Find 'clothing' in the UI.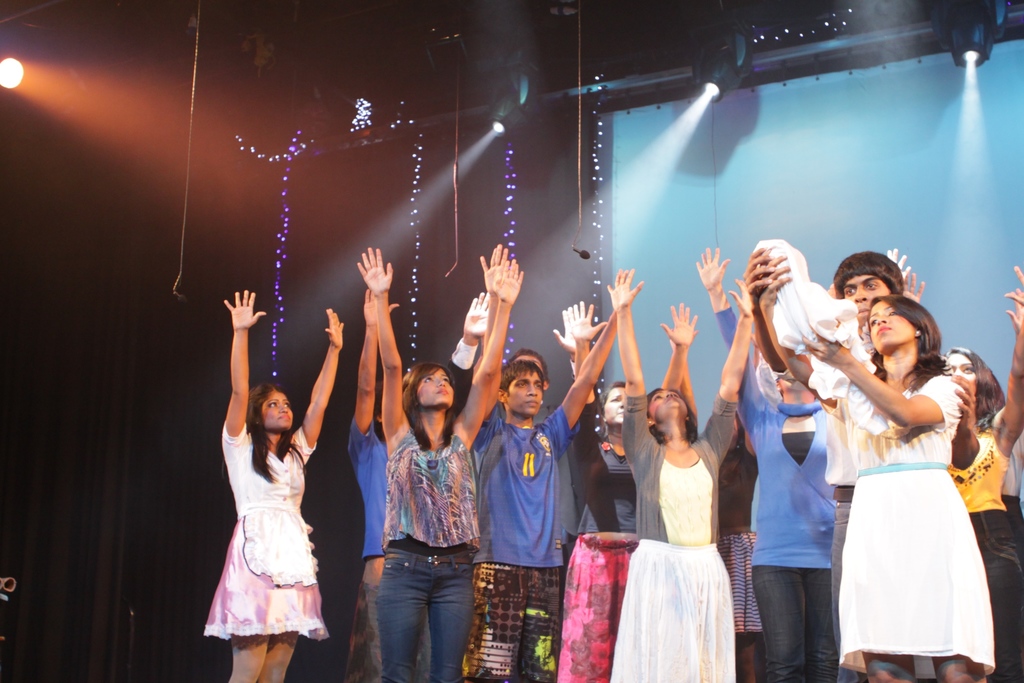
UI element at 553 400 650 682.
